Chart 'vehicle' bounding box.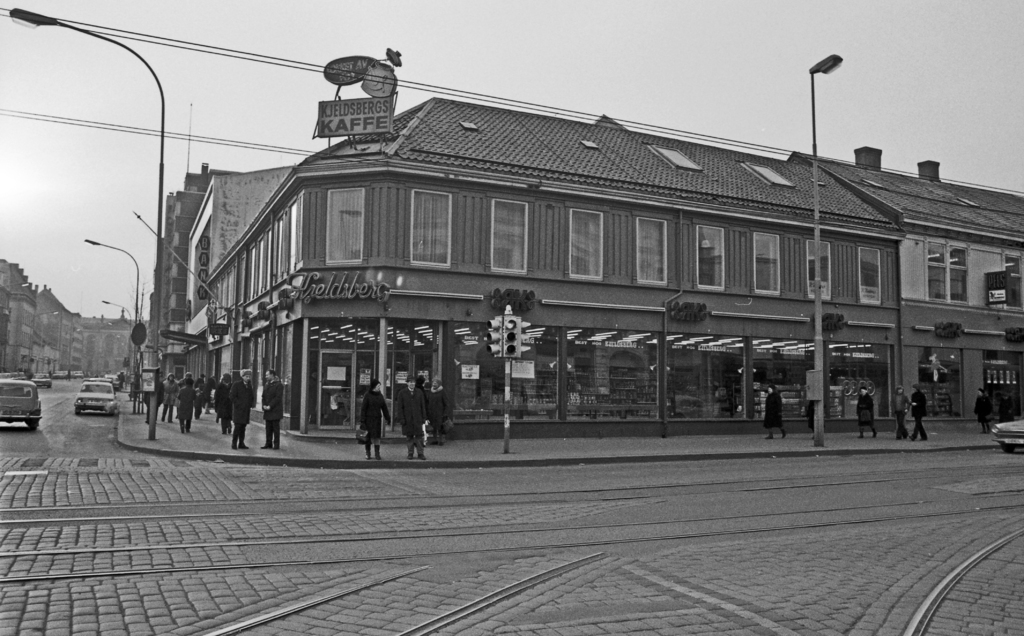
Charted: (x1=68, y1=364, x2=83, y2=379).
